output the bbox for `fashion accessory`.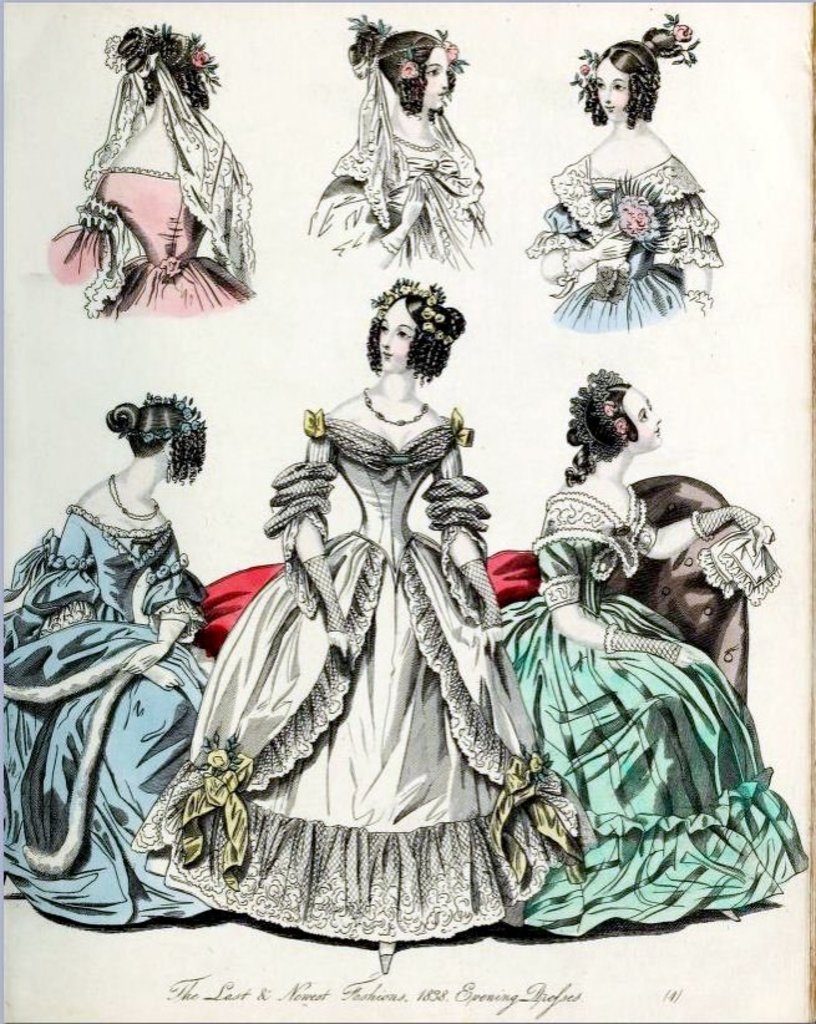
[x1=120, y1=390, x2=207, y2=443].
